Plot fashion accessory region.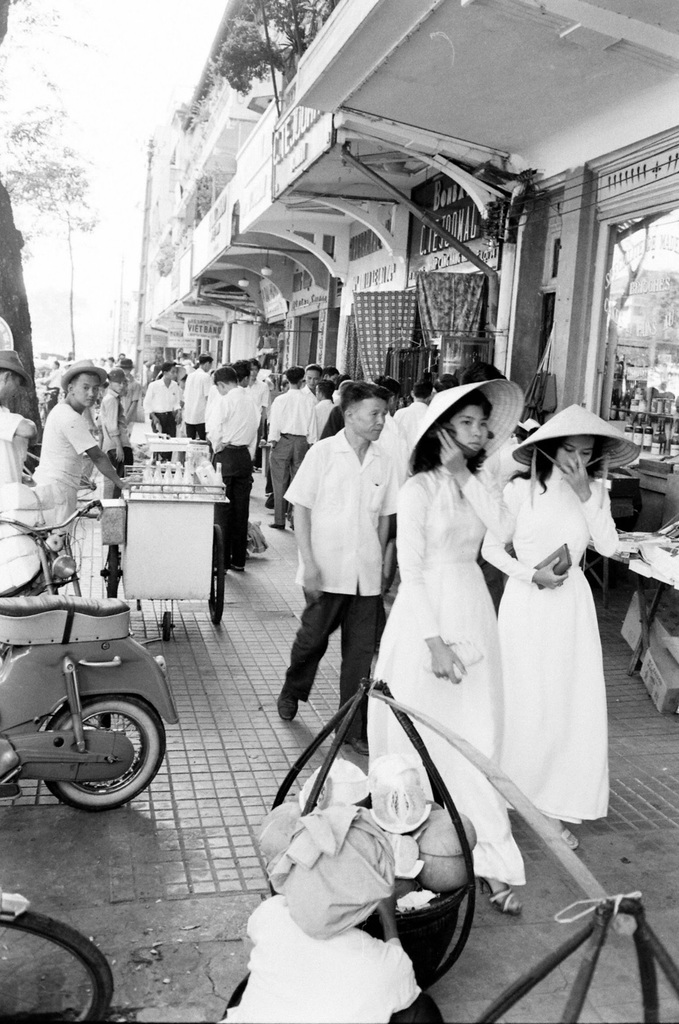
Plotted at bbox=(513, 405, 641, 477).
